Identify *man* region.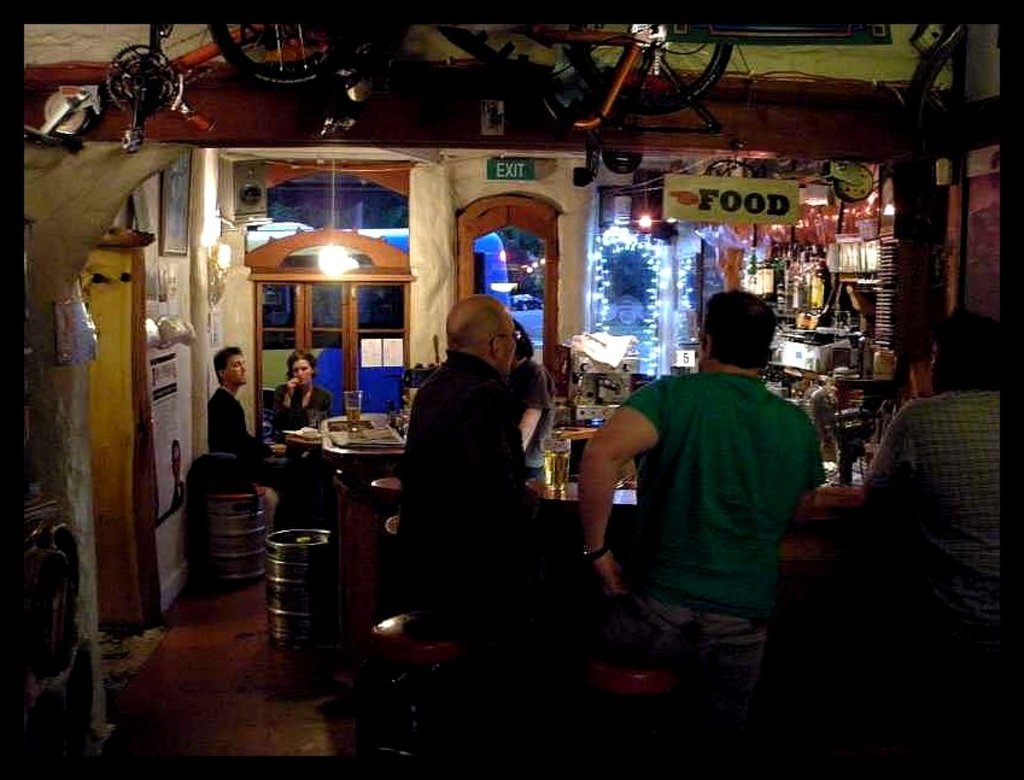
Region: x1=866, y1=318, x2=1012, y2=624.
